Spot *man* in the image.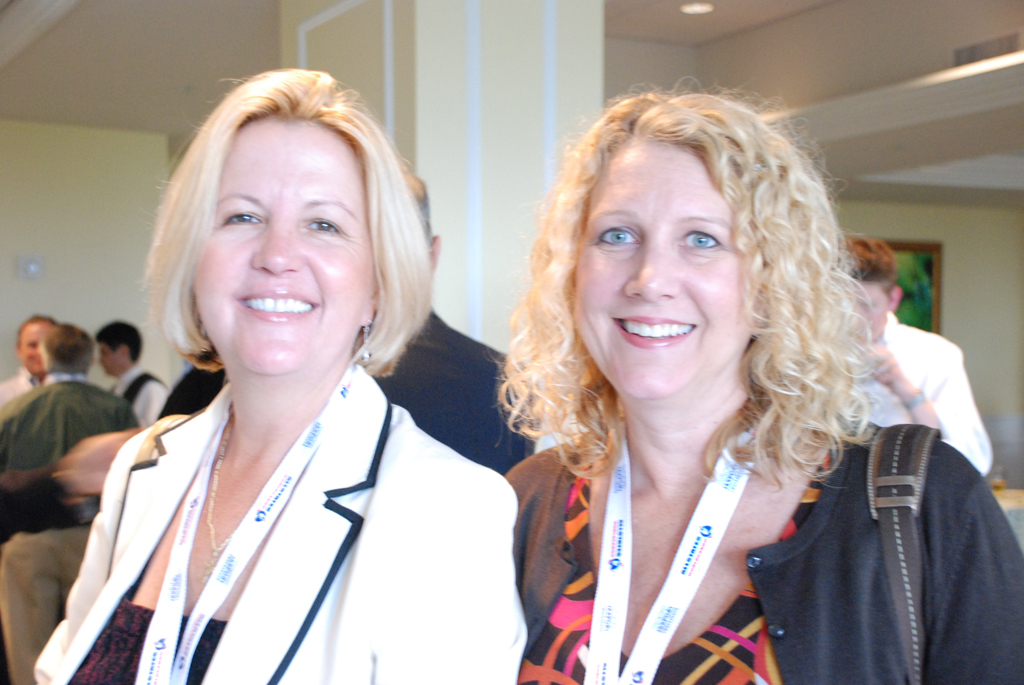
*man* found at <bbox>839, 233, 994, 477</bbox>.
